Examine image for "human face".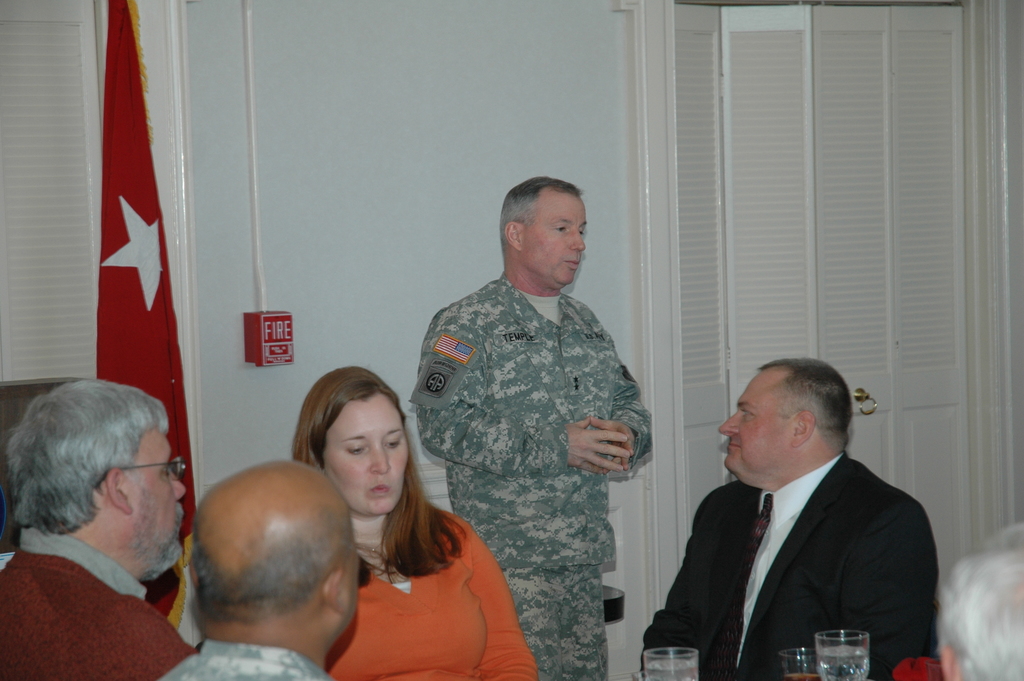
Examination result: [x1=717, y1=373, x2=793, y2=481].
